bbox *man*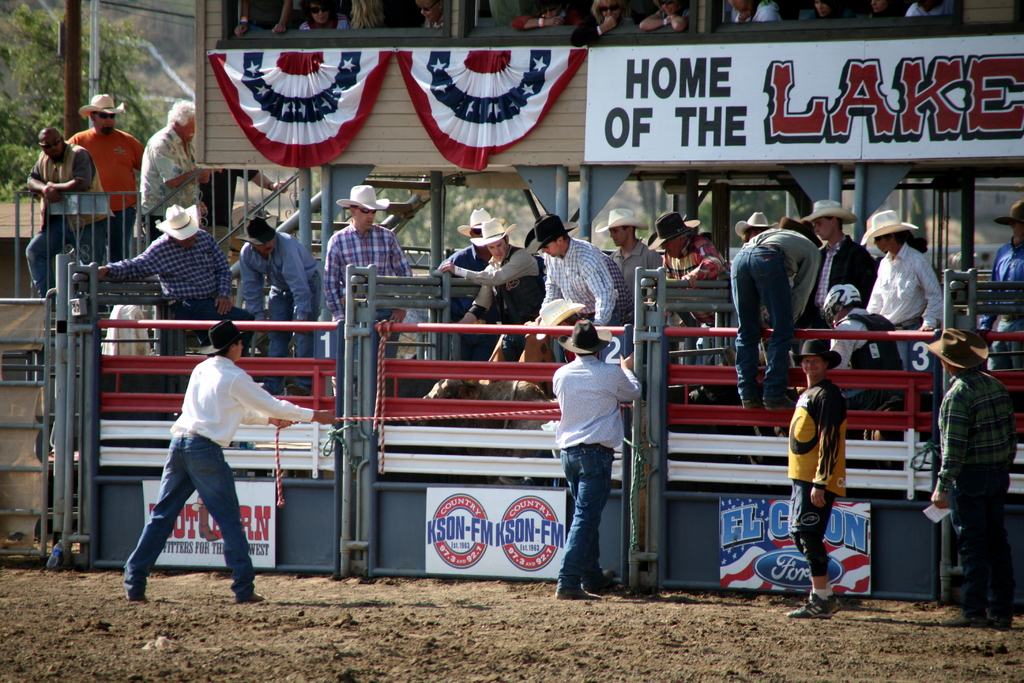
select_region(123, 318, 339, 604)
